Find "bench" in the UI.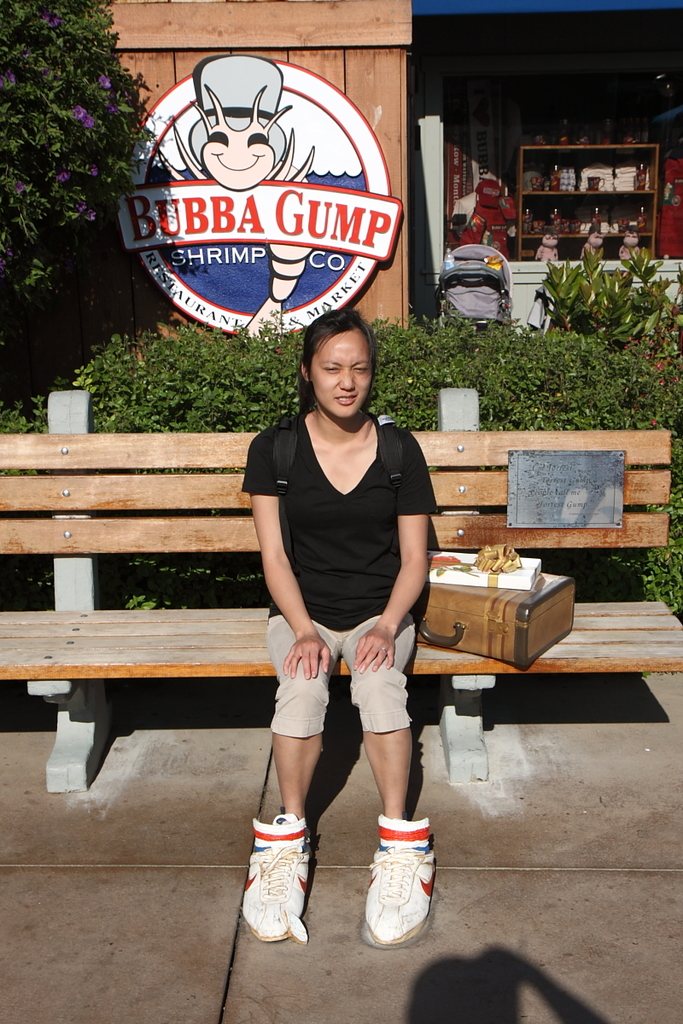
UI element at [left=0, top=388, right=682, bottom=783].
